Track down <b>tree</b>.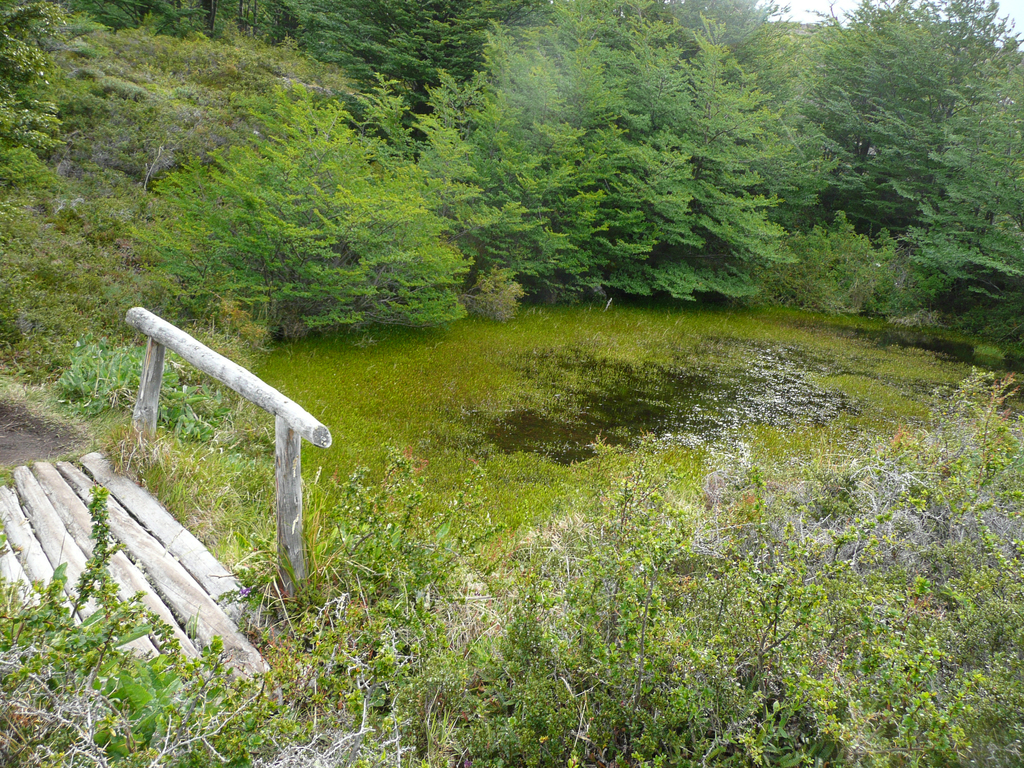
Tracked to {"x1": 126, "y1": 72, "x2": 474, "y2": 348}.
